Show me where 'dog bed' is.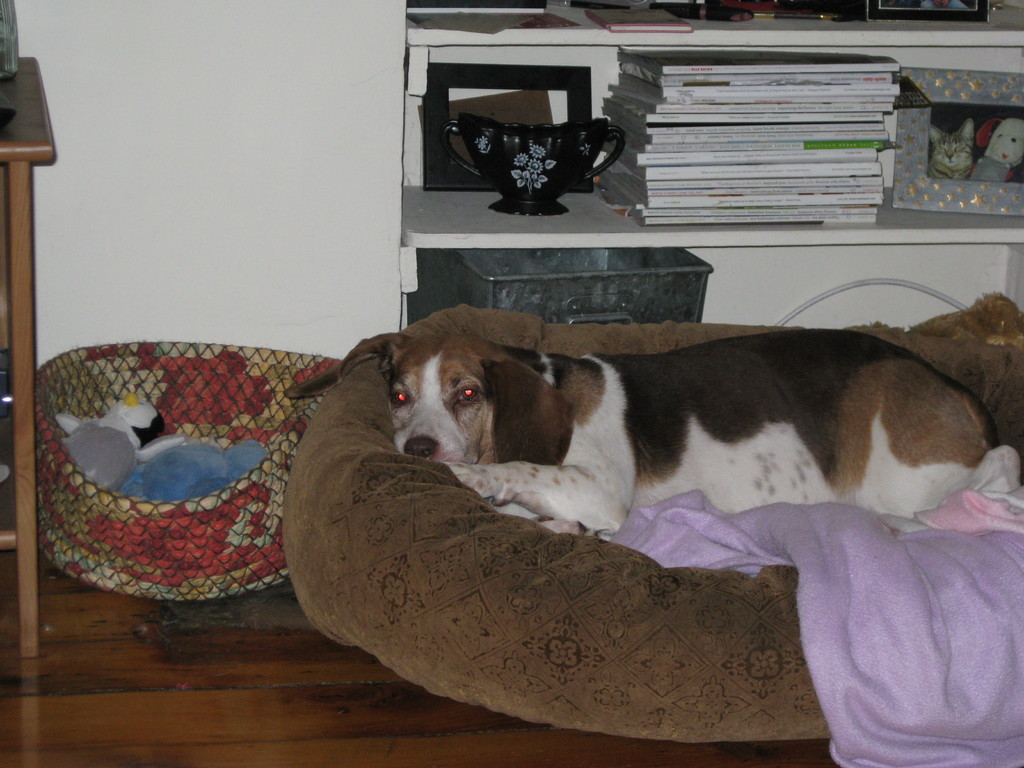
'dog bed' is at <bbox>282, 304, 1023, 743</bbox>.
